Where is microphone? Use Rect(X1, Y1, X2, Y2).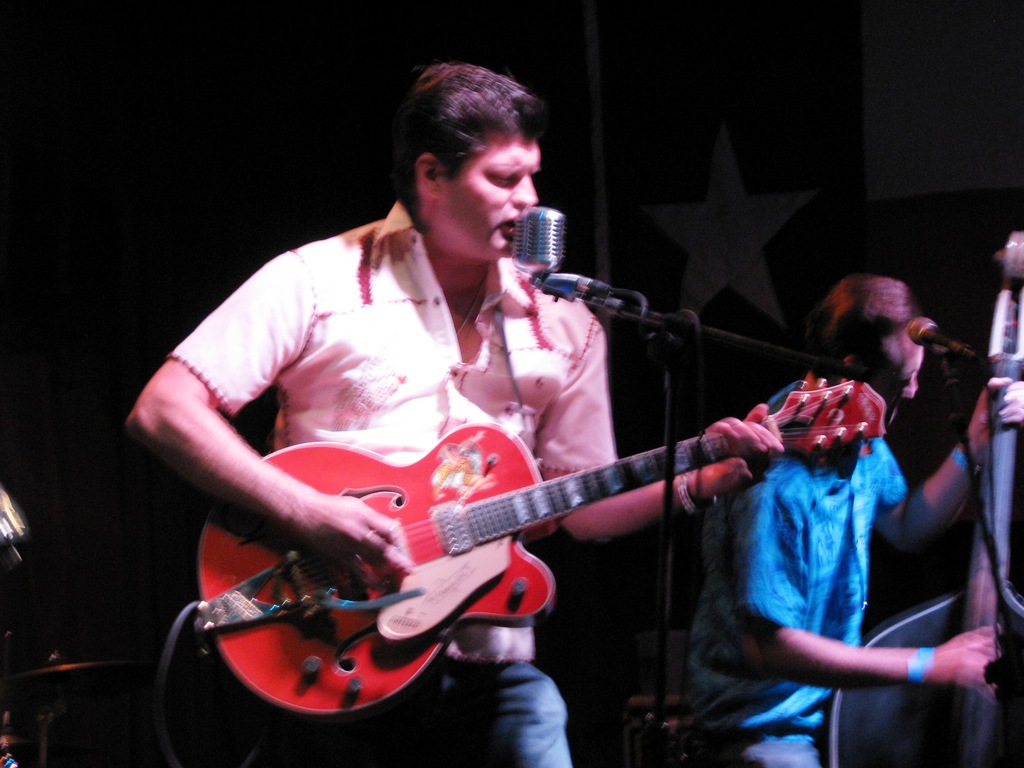
Rect(508, 207, 563, 283).
